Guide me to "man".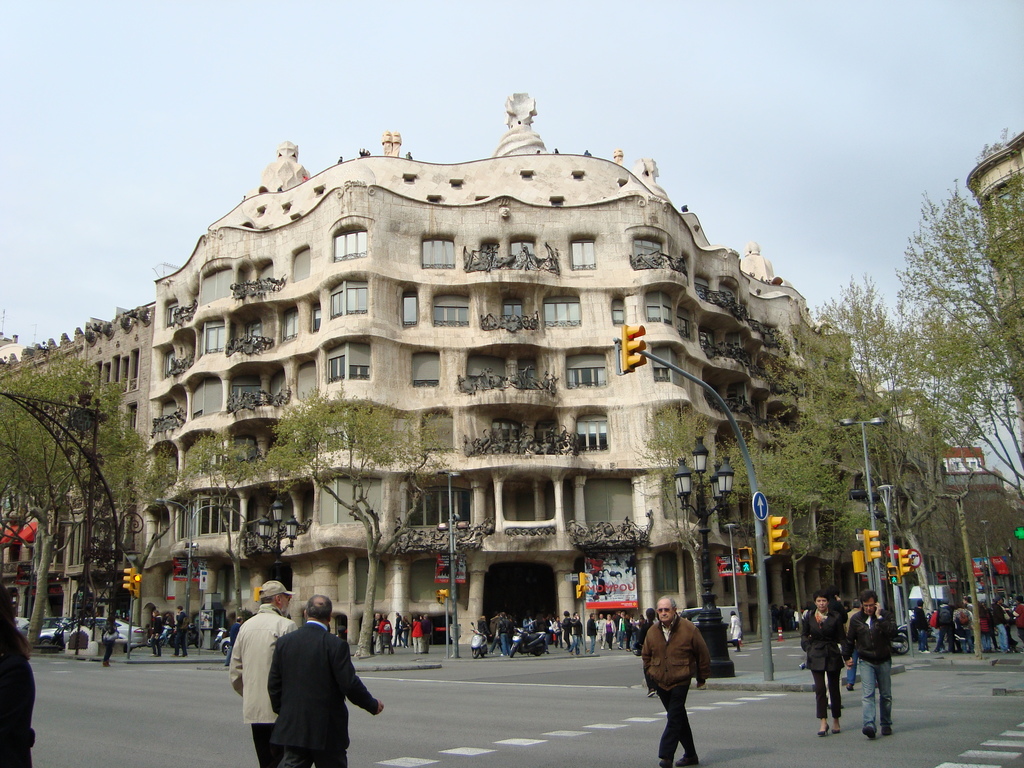
Guidance: region(636, 607, 659, 696).
